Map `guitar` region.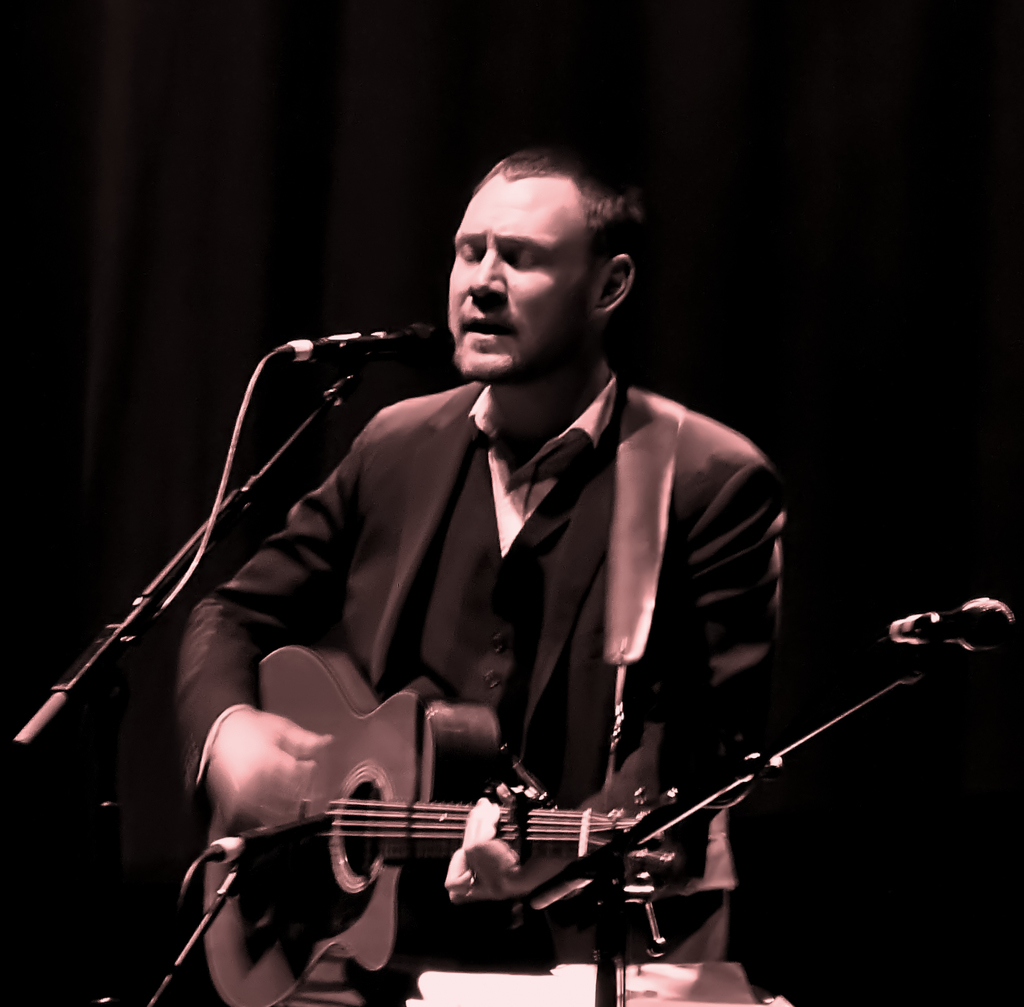
Mapped to (left=124, top=641, right=835, bottom=975).
